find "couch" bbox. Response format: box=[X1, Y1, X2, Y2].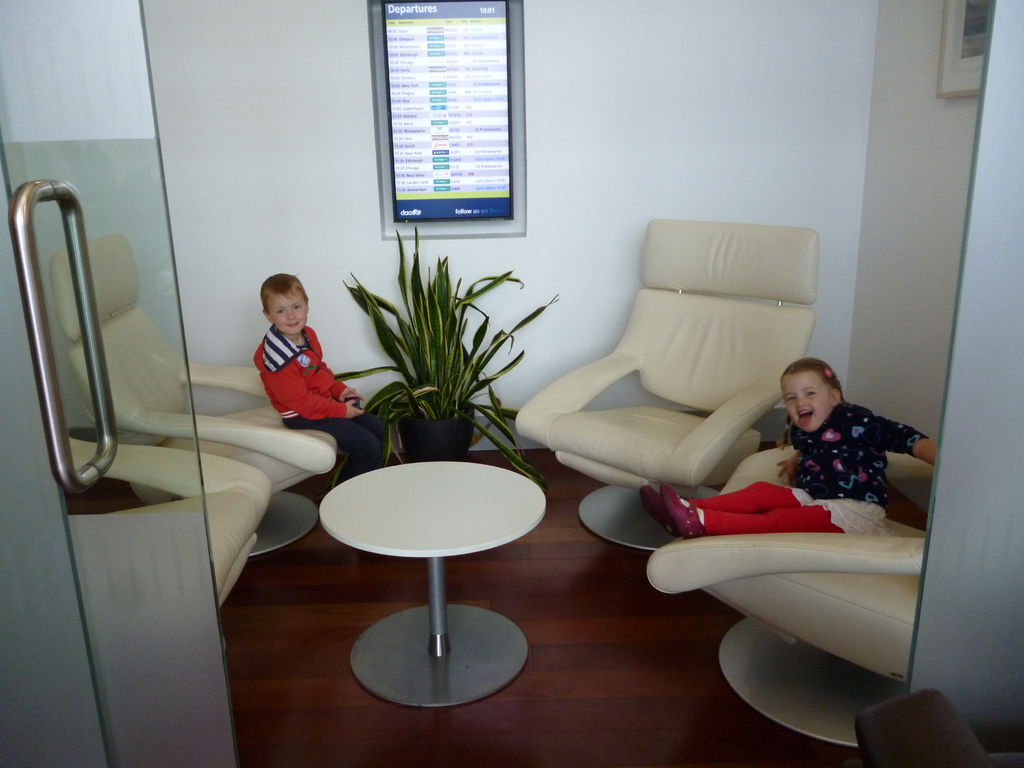
box=[497, 220, 860, 578].
